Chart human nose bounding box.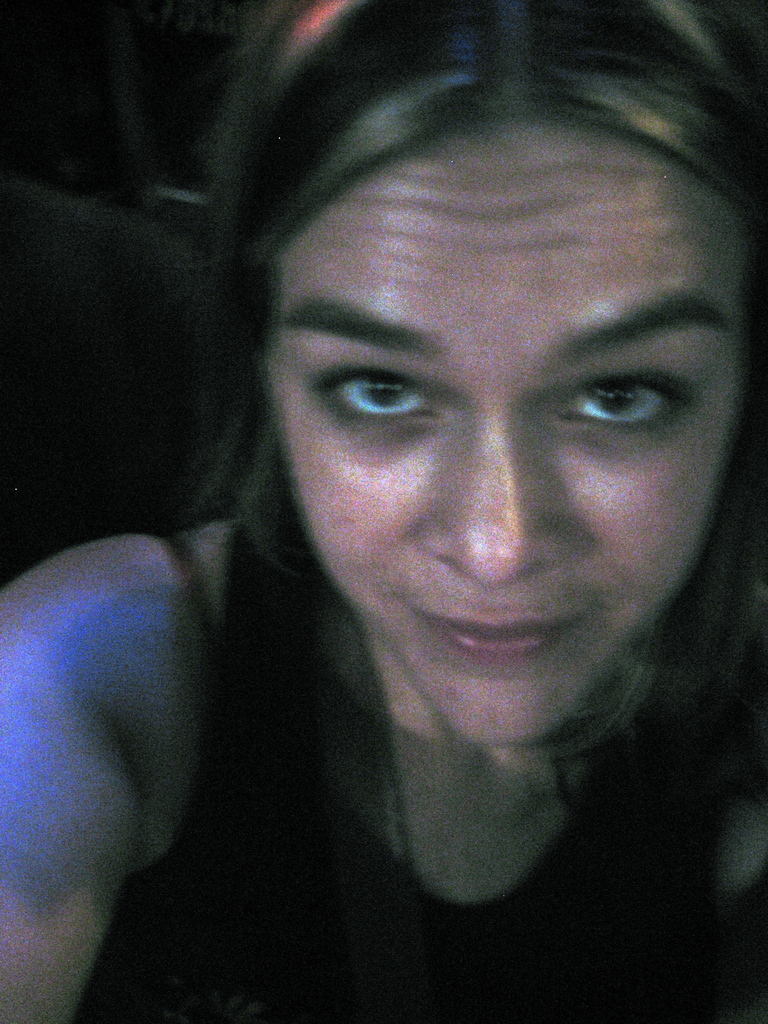
Charted: x1=412 y1=435 x2=583 y2=586.
